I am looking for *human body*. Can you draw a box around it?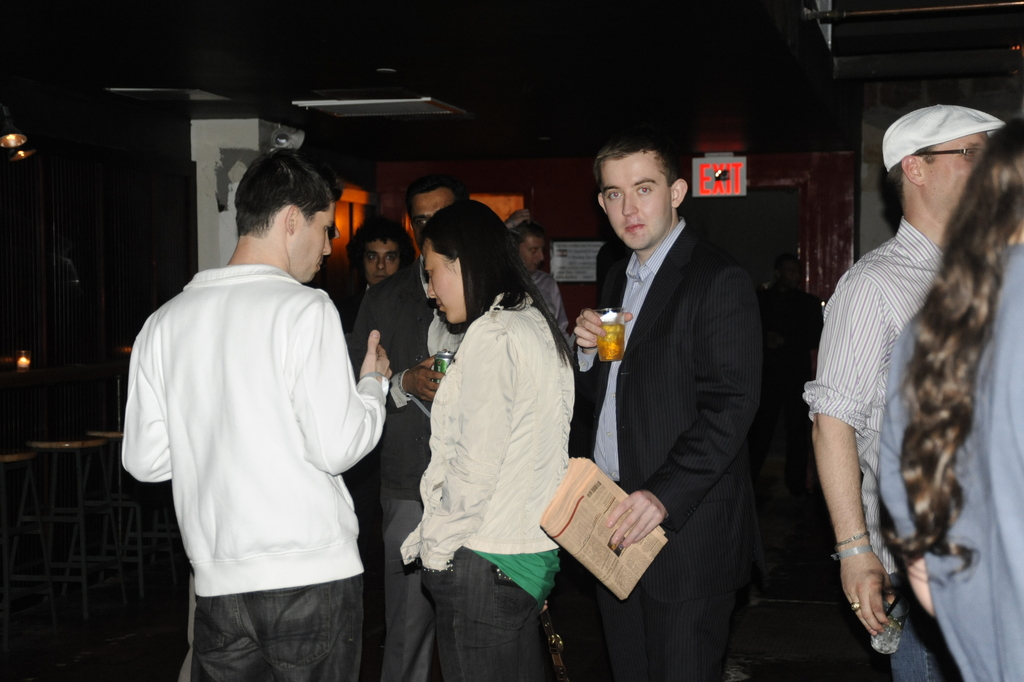
Sure, the bounding box is (left=793, top=217, right=946, bottom=681).
